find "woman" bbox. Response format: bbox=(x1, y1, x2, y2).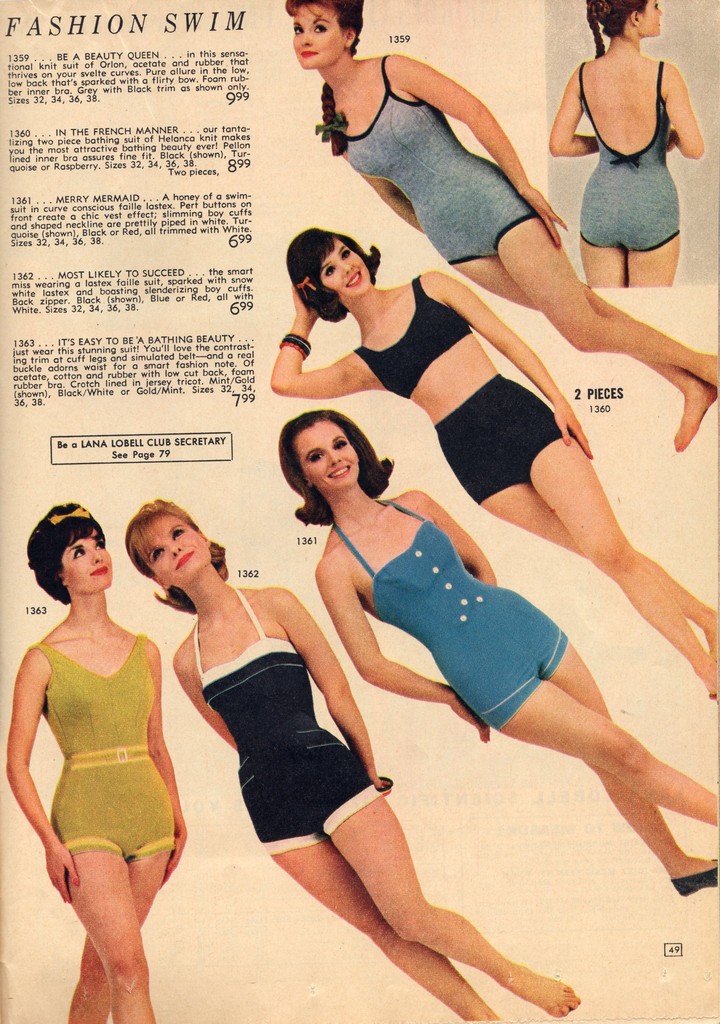
bbox=(15, 497, 196, 981).
